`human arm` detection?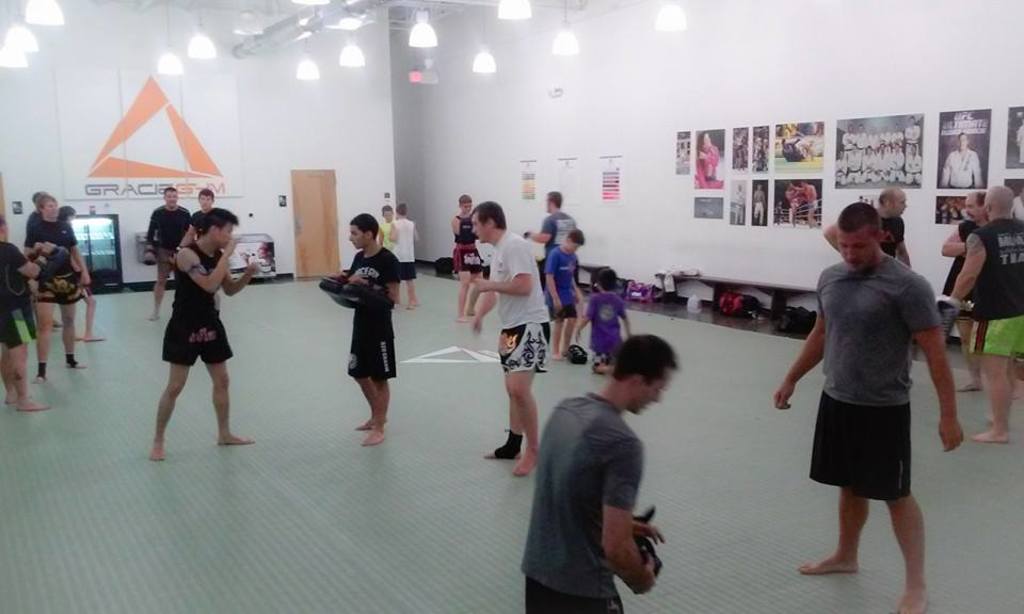
box=[823, 216, 839, 256]
